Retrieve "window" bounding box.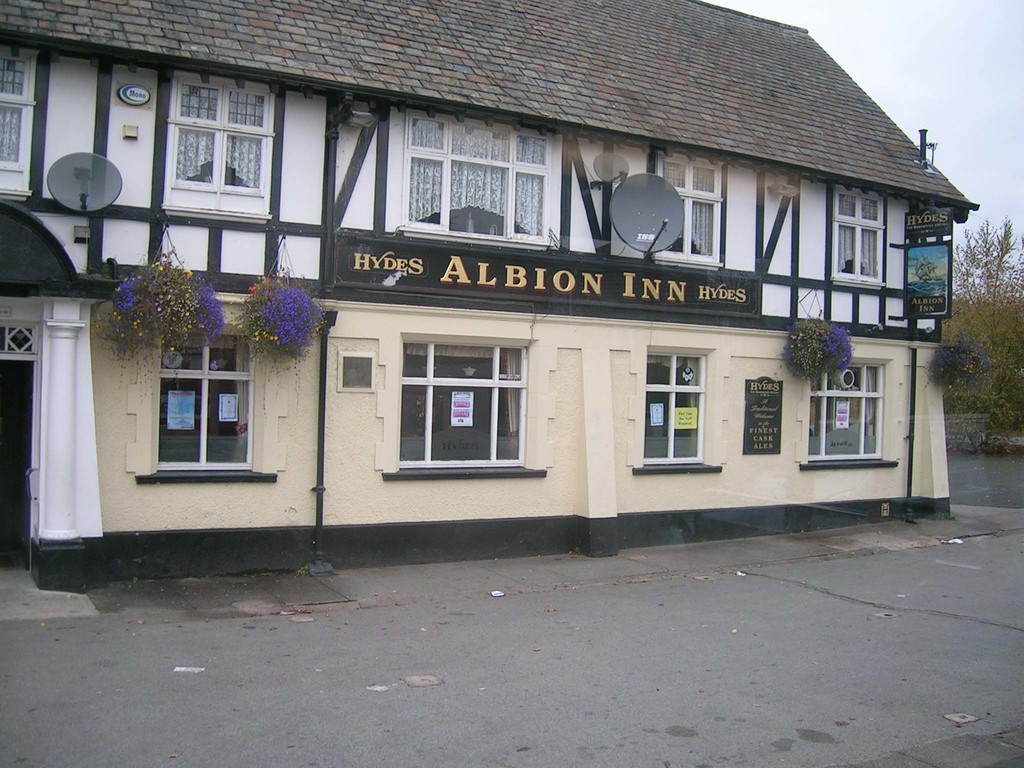
Bounding box: bbox=(0, 45, 36, 192).
